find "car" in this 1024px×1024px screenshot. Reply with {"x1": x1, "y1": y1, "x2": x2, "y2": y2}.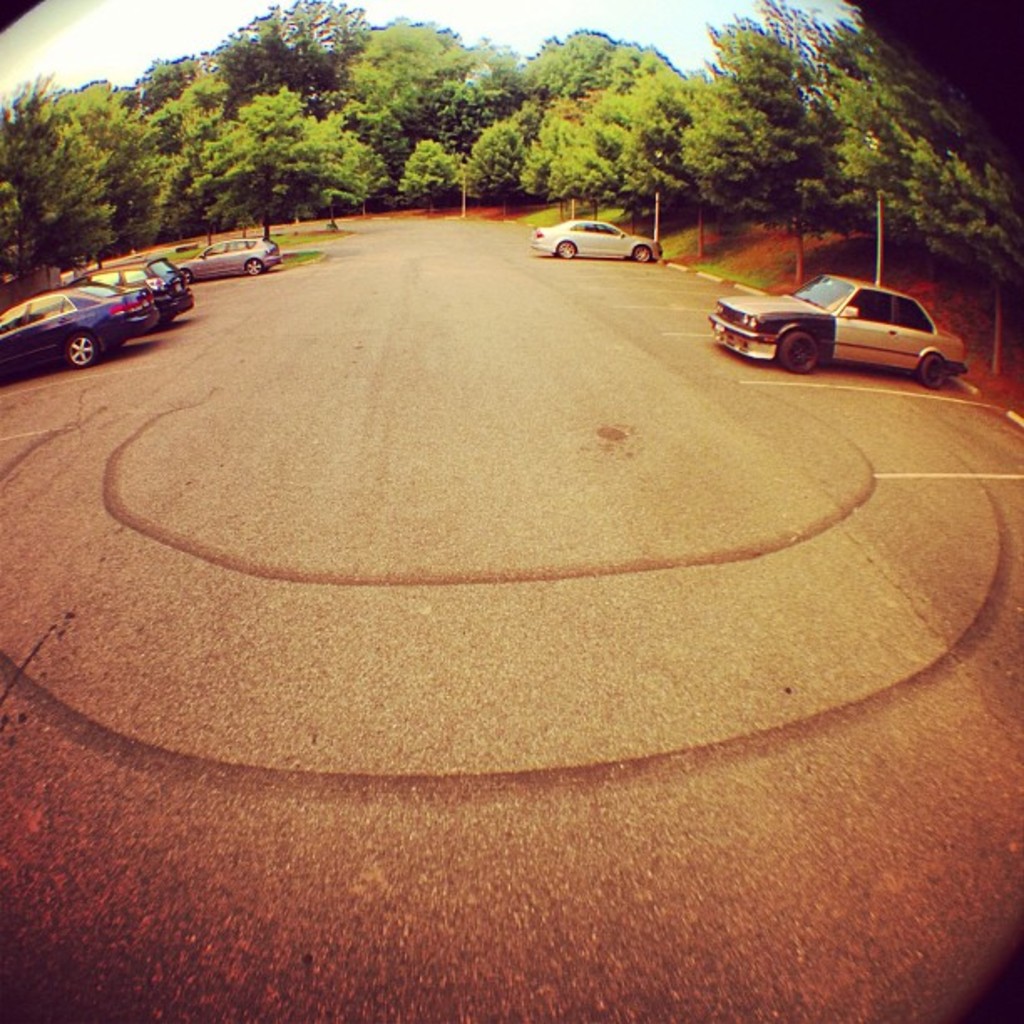
{"x1": 525, "y1": 218, "x2": 668, "y2": 266}.
